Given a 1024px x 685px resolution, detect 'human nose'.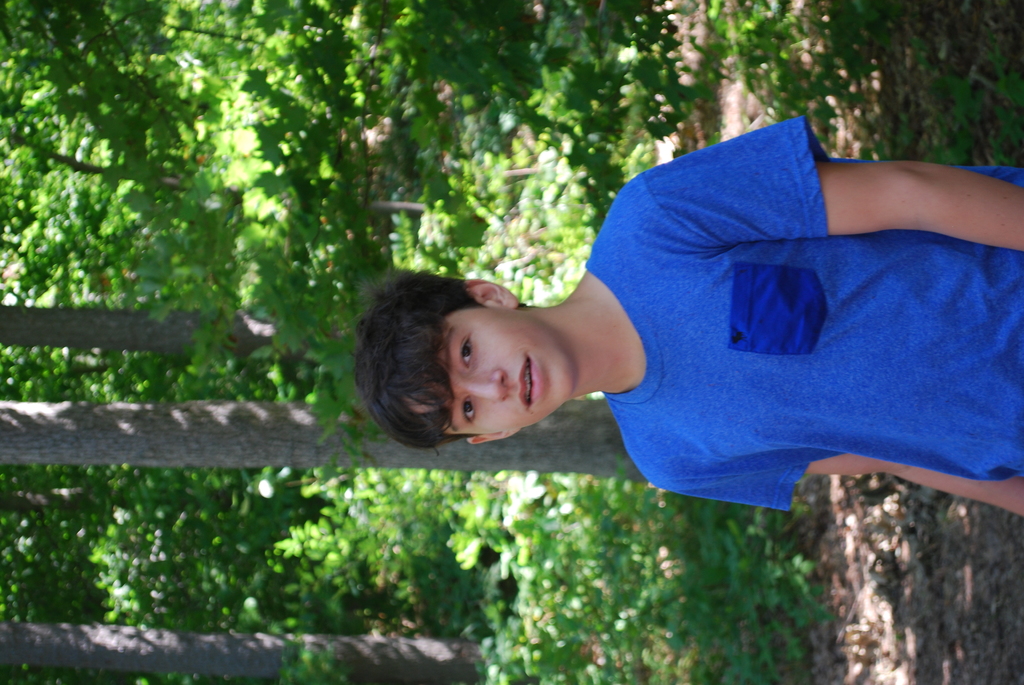
Rect(460, 365, 511, 400).
